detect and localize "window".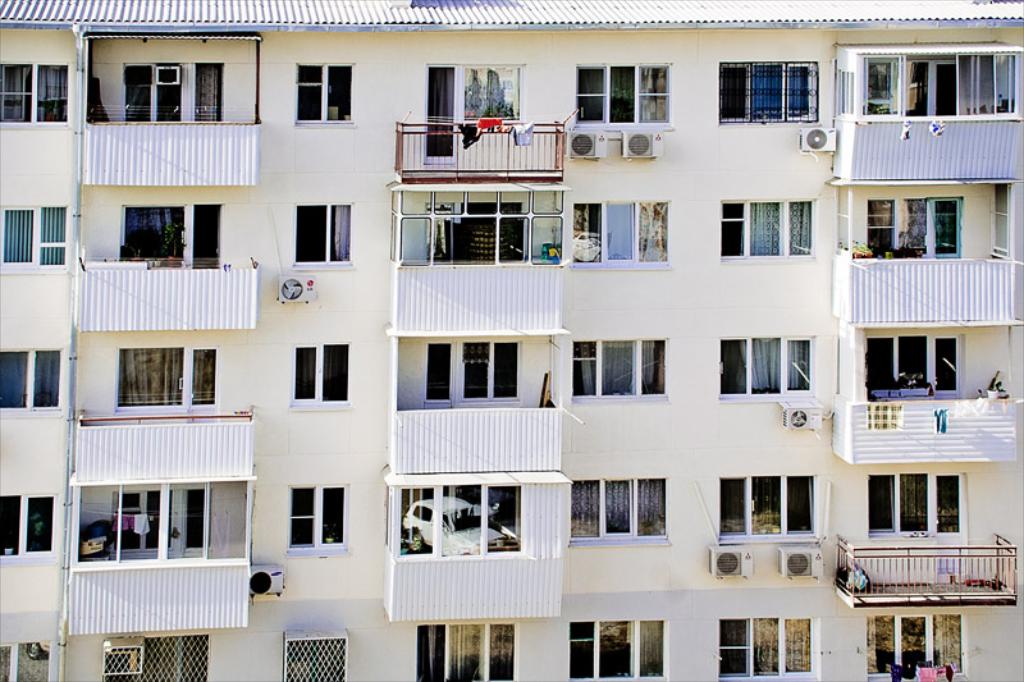
Localized at 289:484:348:557.
